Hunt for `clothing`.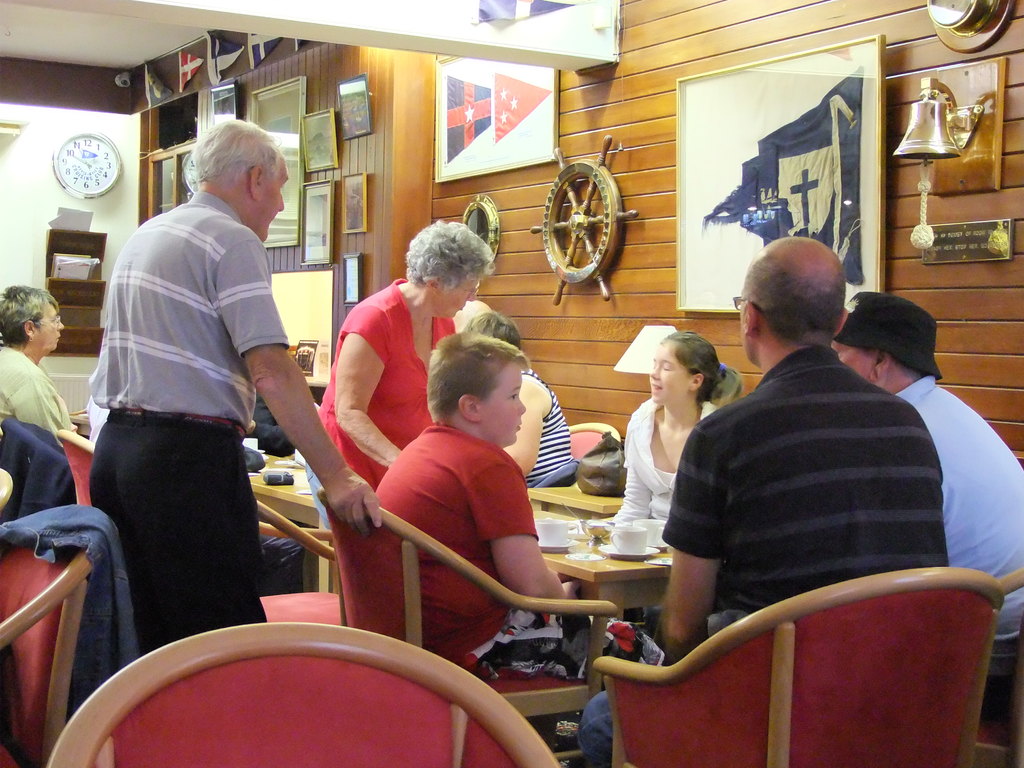
Hunted down at {"left": 85, "top": 195, "right": 289, "bottom": 651}.
